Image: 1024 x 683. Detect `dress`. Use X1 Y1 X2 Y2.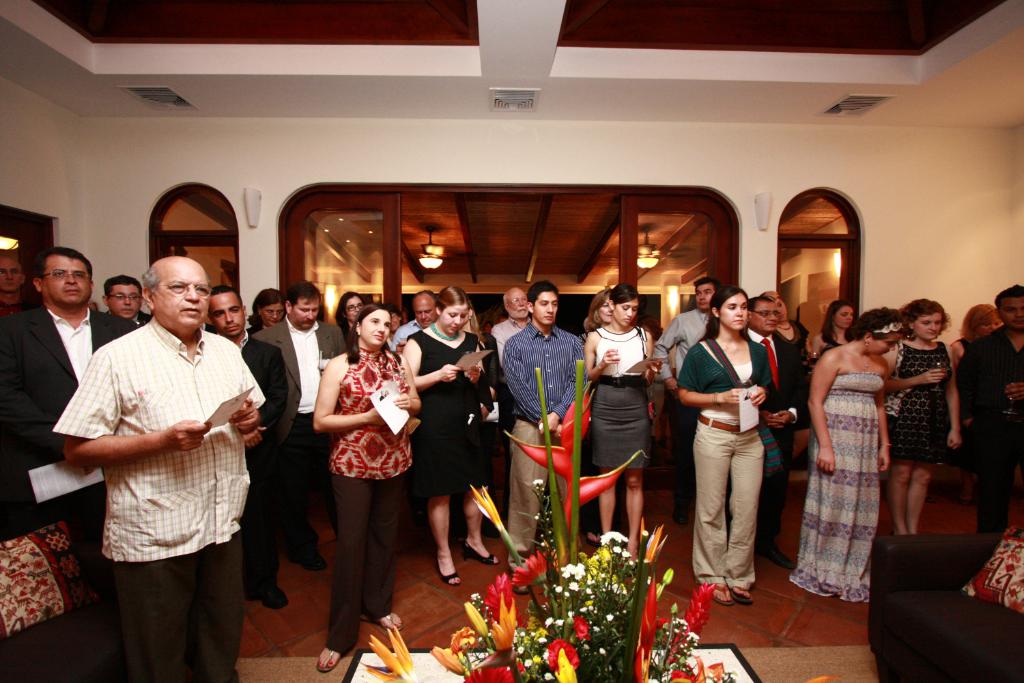
825 325 924 583.
